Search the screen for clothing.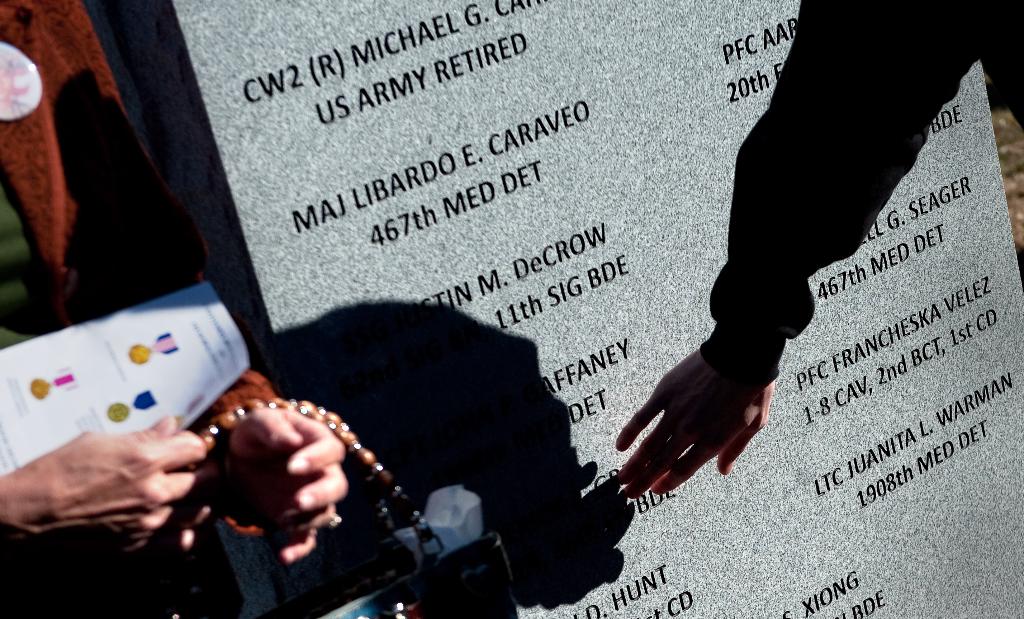
Found at 0 0 278 618.
